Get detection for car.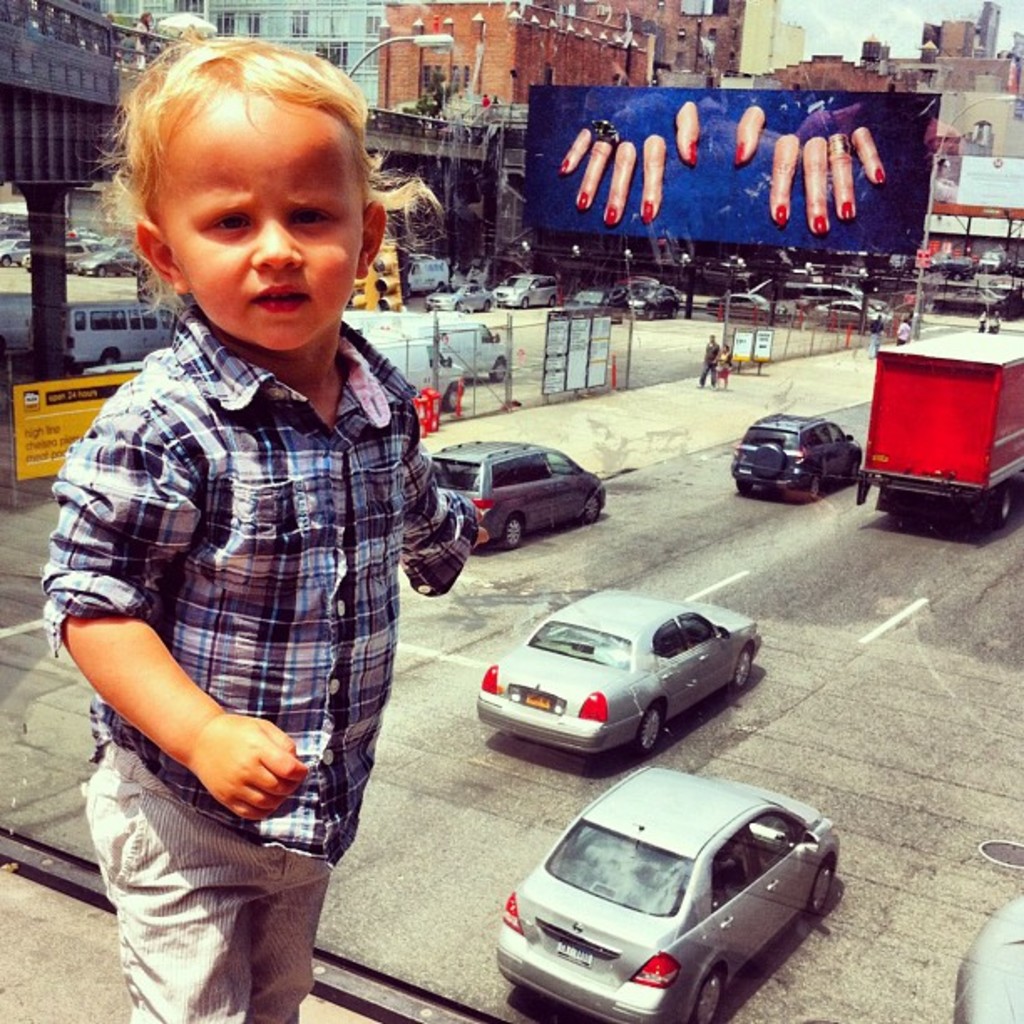
Detection: <box>0,236,28,268</box>.
